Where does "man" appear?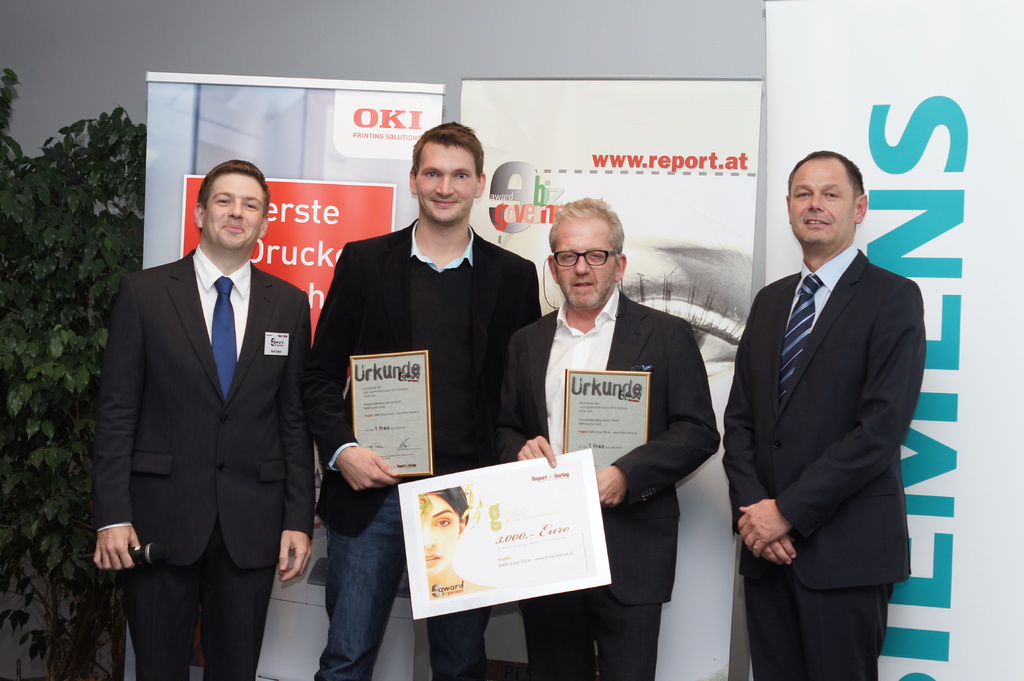
Appears at l=716, t=121, r=934, b=680.
